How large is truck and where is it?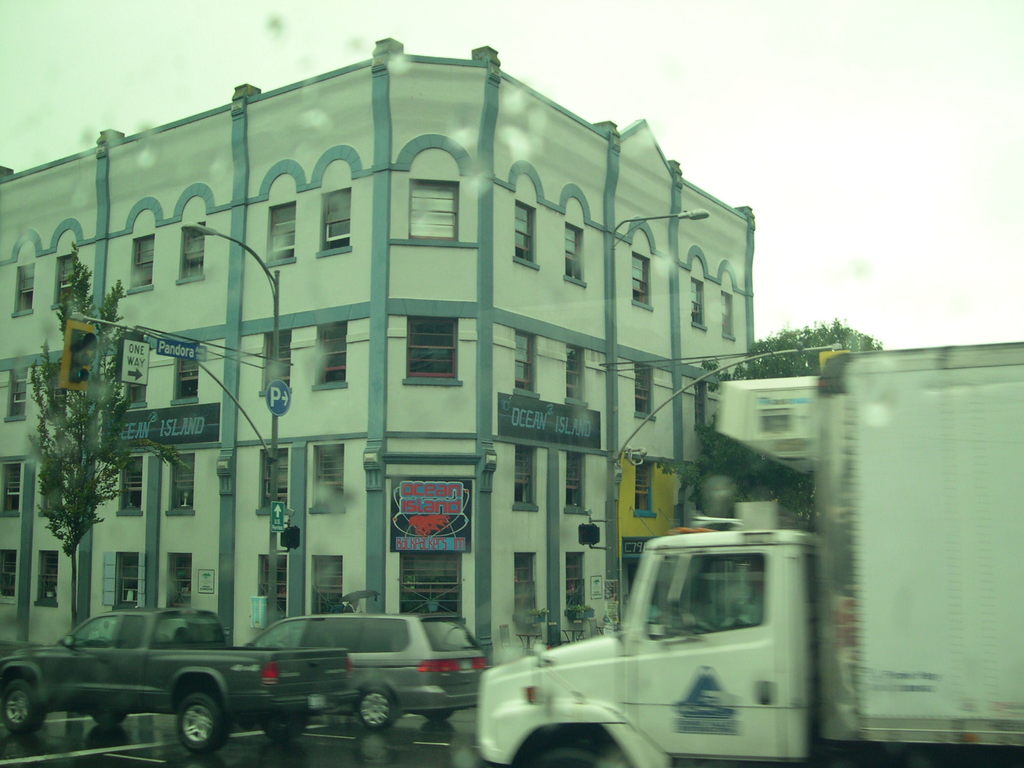
Bounding box: 457, 330, 1023, 767.
